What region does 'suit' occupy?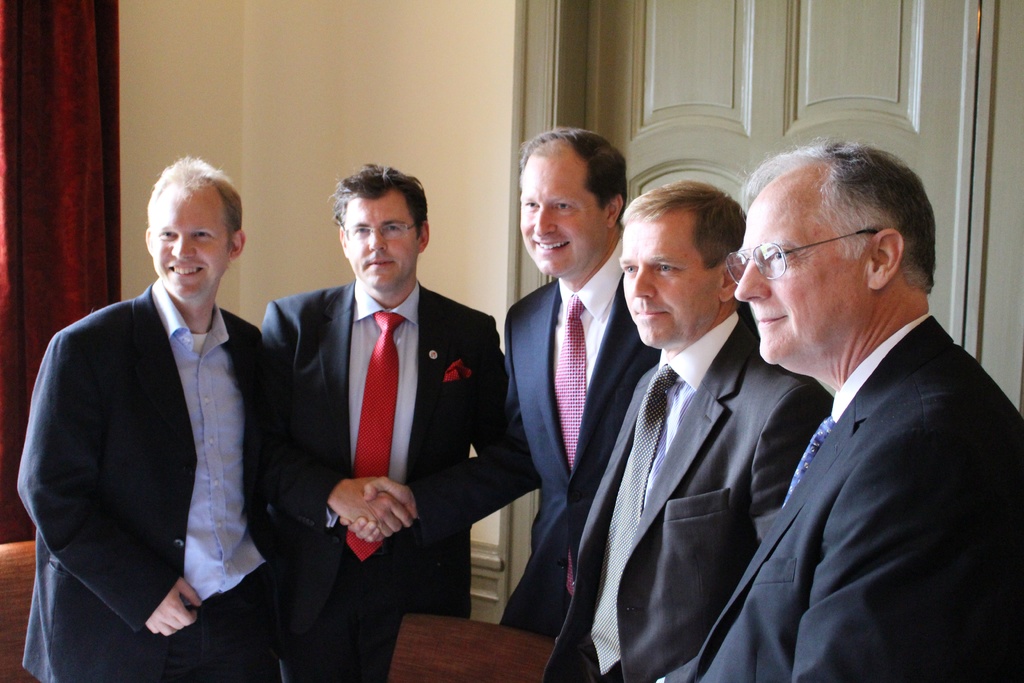
[left=255, top=273, right=541, bottom=682].
